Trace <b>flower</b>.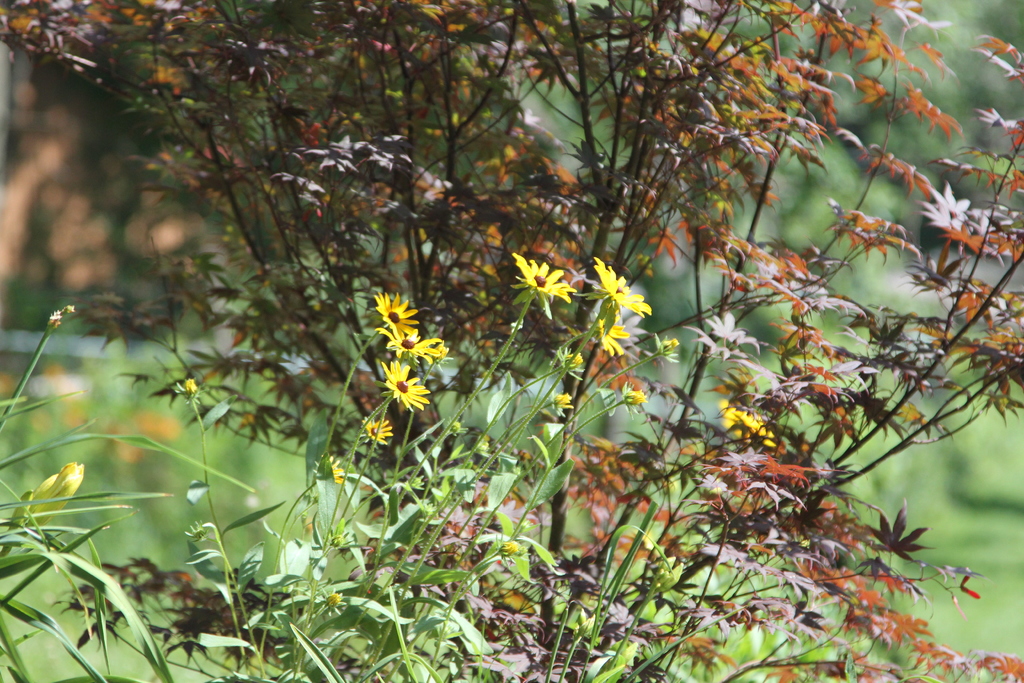
Traced to {"left": 592, "top": 313, "right": 634, "bottom": 359}.
